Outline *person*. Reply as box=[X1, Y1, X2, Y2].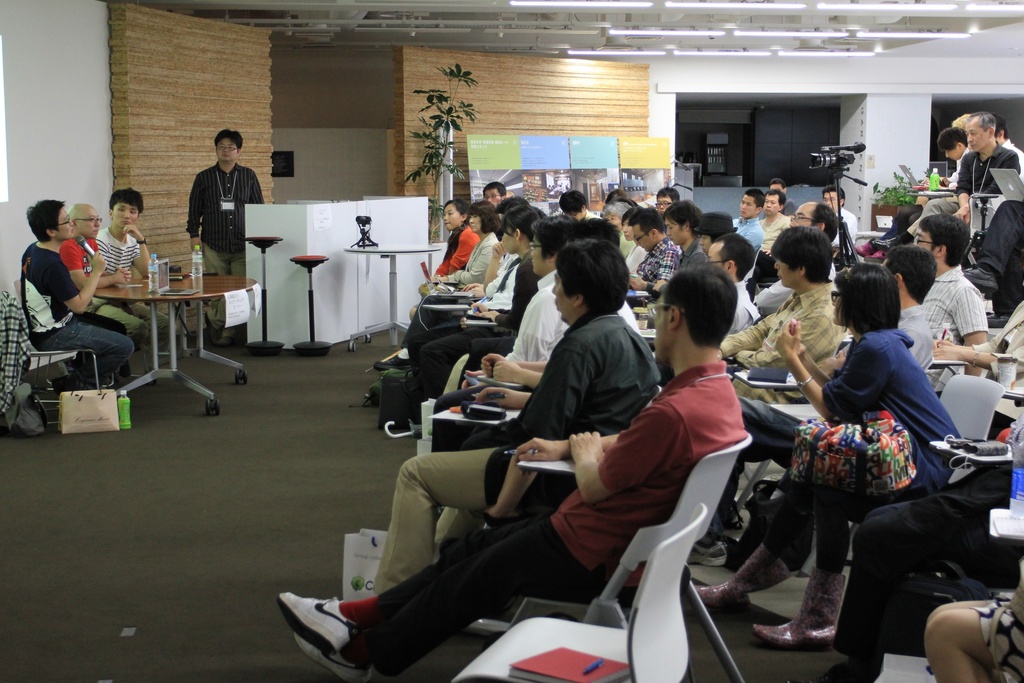
box=[396, 206, 530, 438].
